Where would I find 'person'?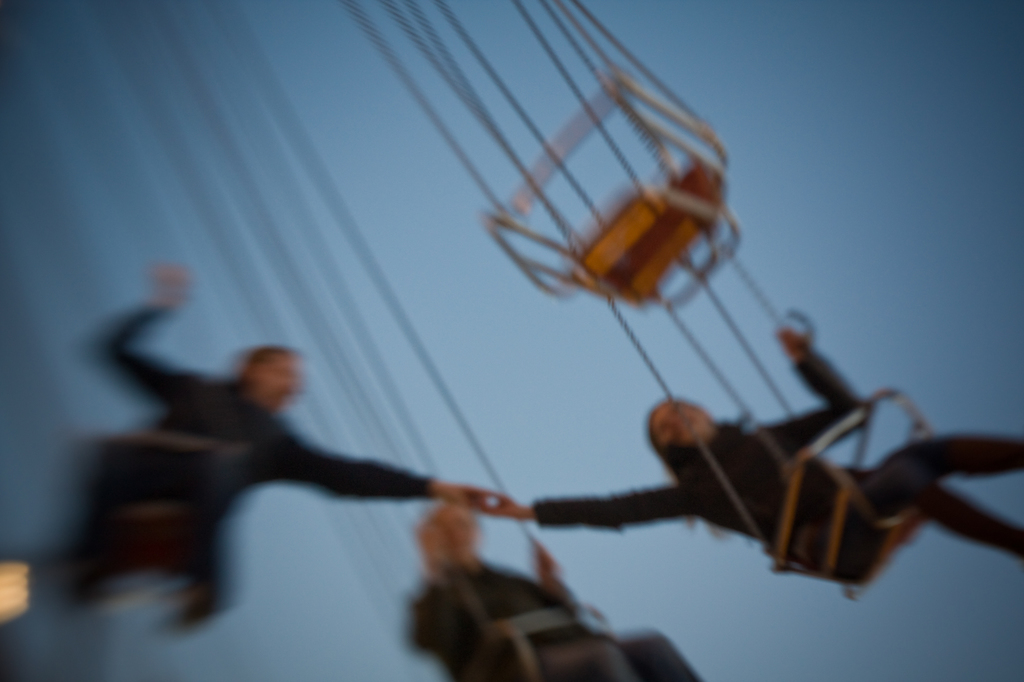
At box(401, 486, 711, 681).
